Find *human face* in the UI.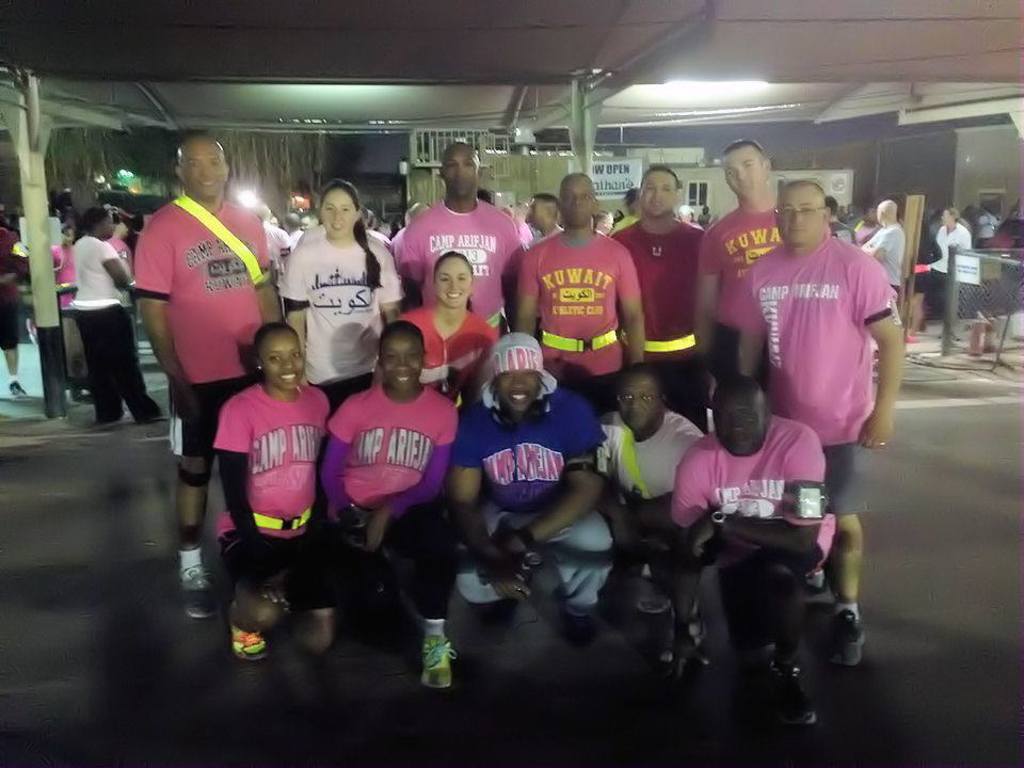
UI element at select_region(442, 144, 475, 191).
